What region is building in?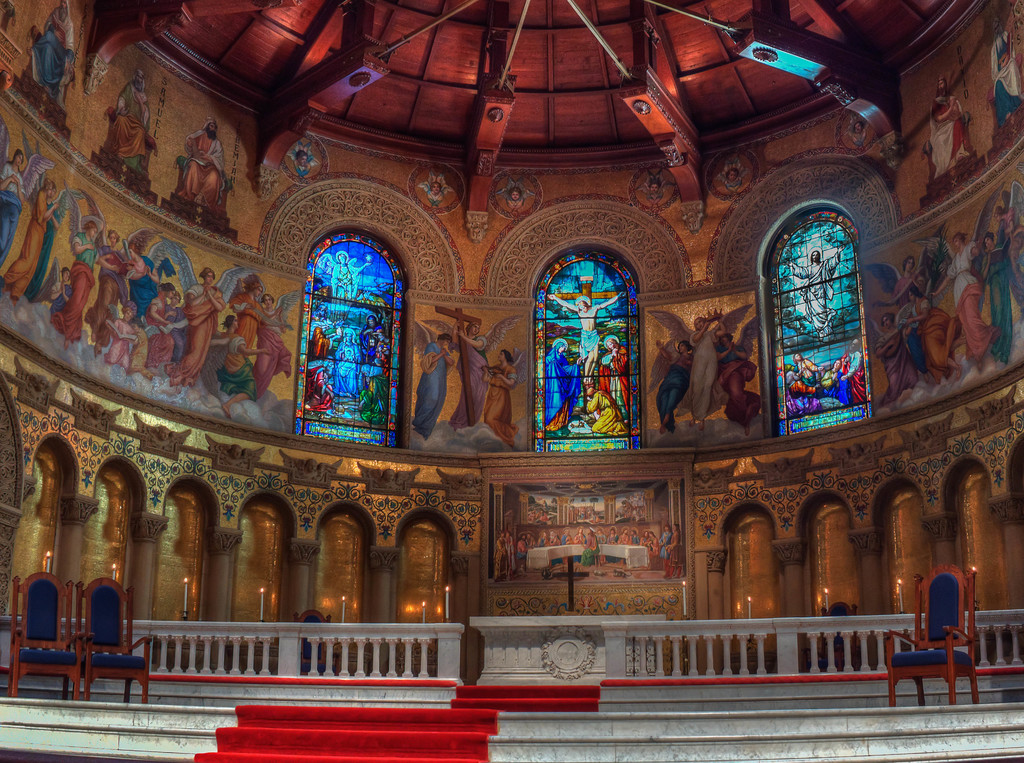
0,0,1023,762.
